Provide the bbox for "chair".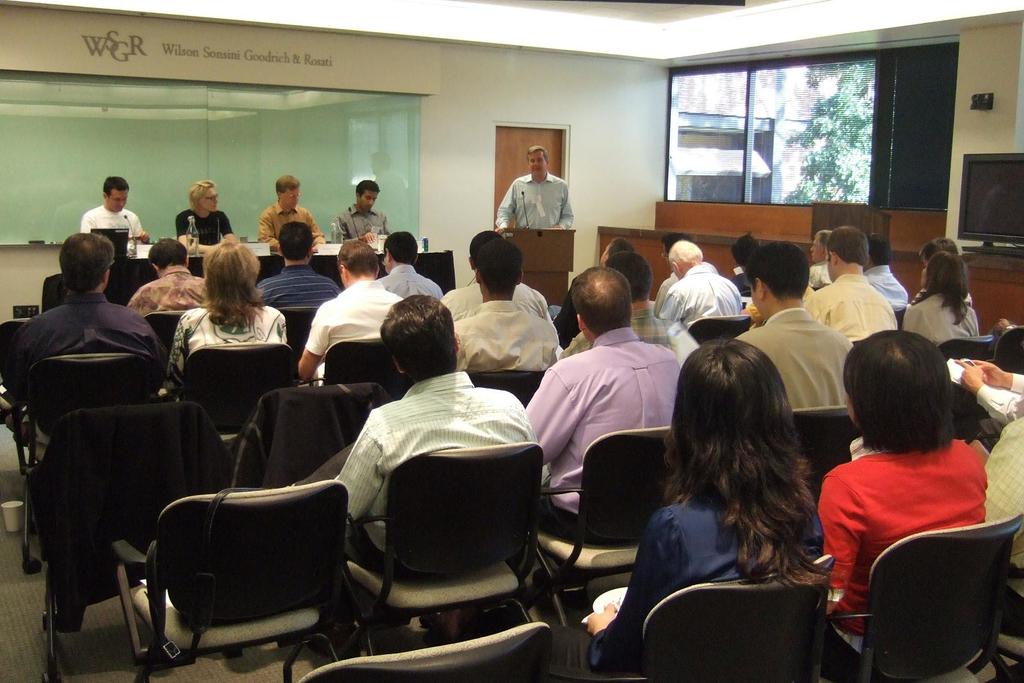
(x1=31, y1=403, x2=218, y2=682).
